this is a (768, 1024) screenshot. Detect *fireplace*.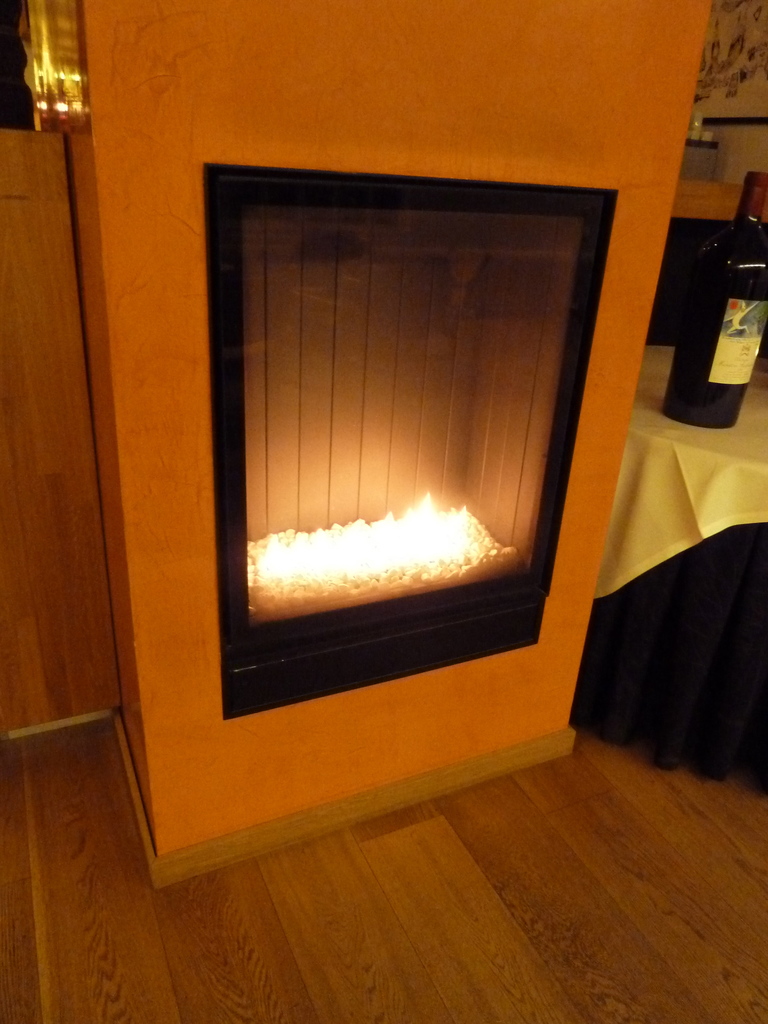
bbox=[206, 164, 619, 724].
